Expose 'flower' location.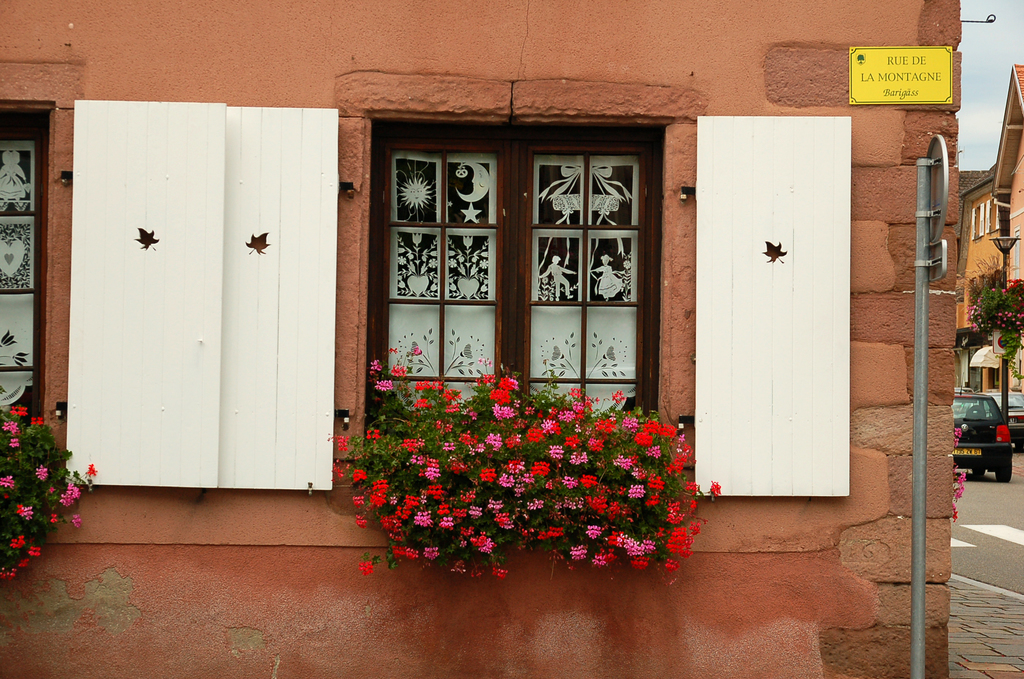
Exposed at region(35, 464, 45, 482).
